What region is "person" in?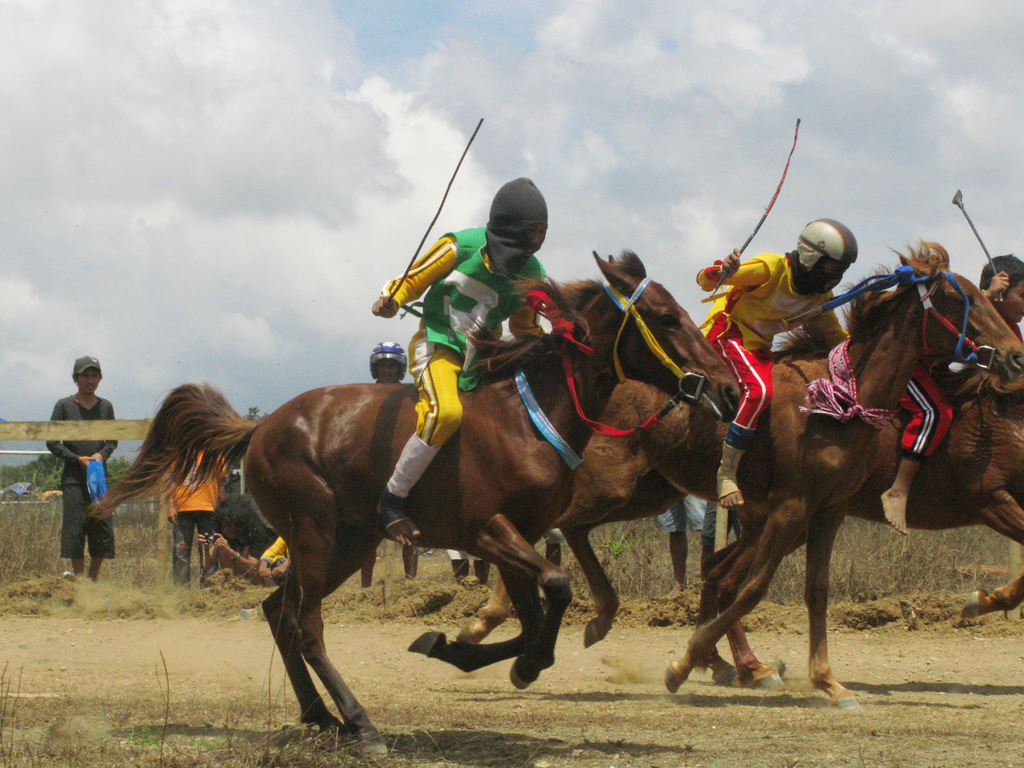
[x1=161, y1=444, x2=232, y2=584].
